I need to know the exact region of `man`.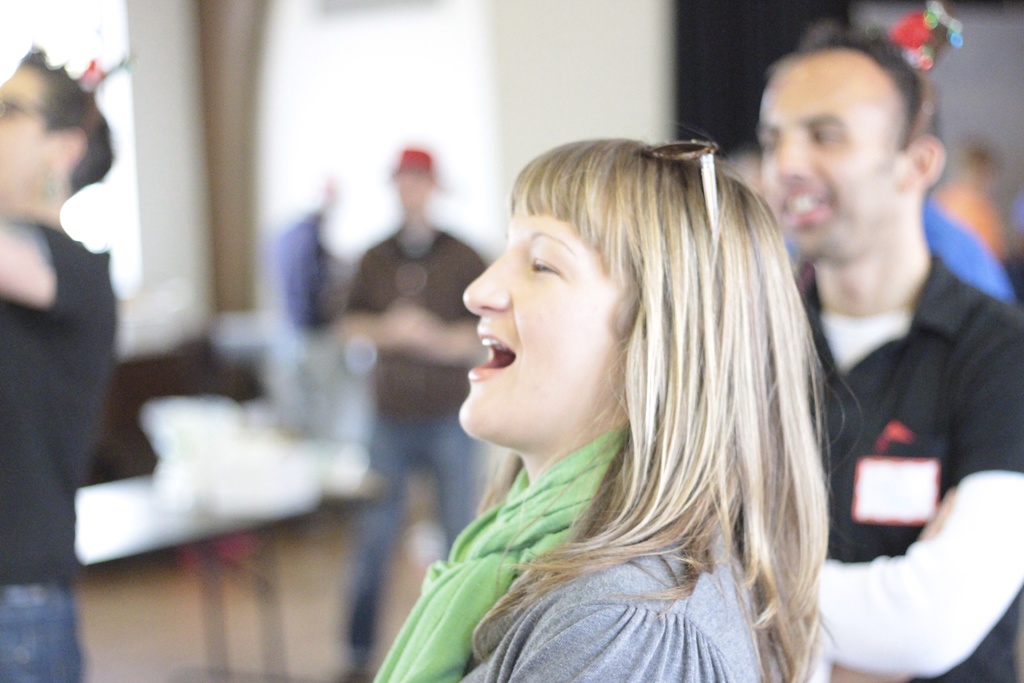
Region: {"x1": 4, "y1": 59, "x2": 159, "y2": 568}.
